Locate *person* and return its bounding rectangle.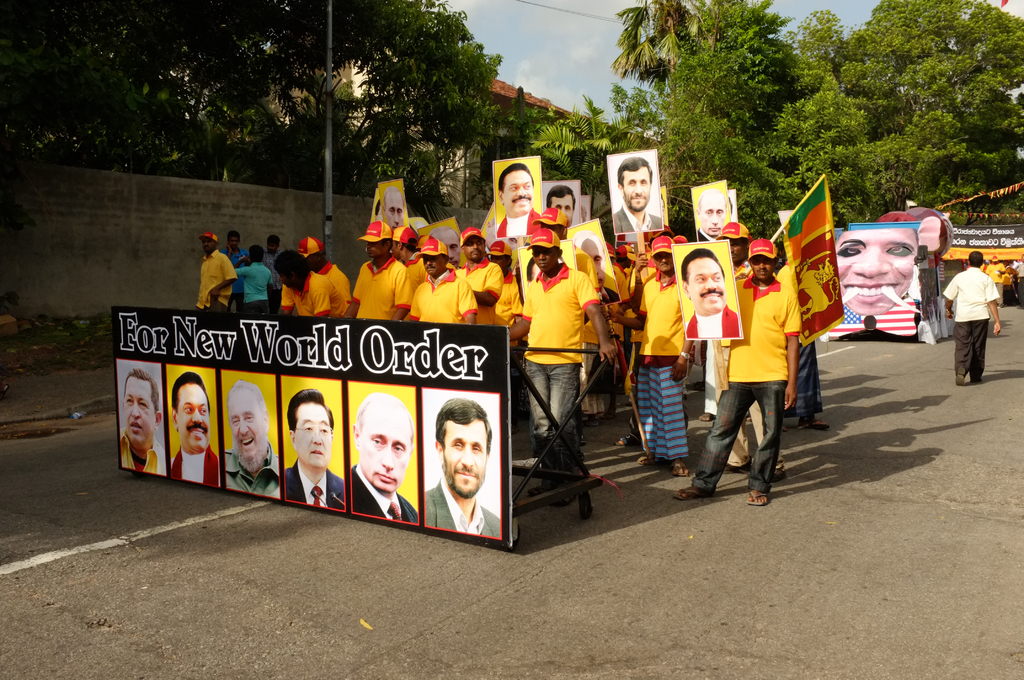
locate(289, 386, 348, 508).
